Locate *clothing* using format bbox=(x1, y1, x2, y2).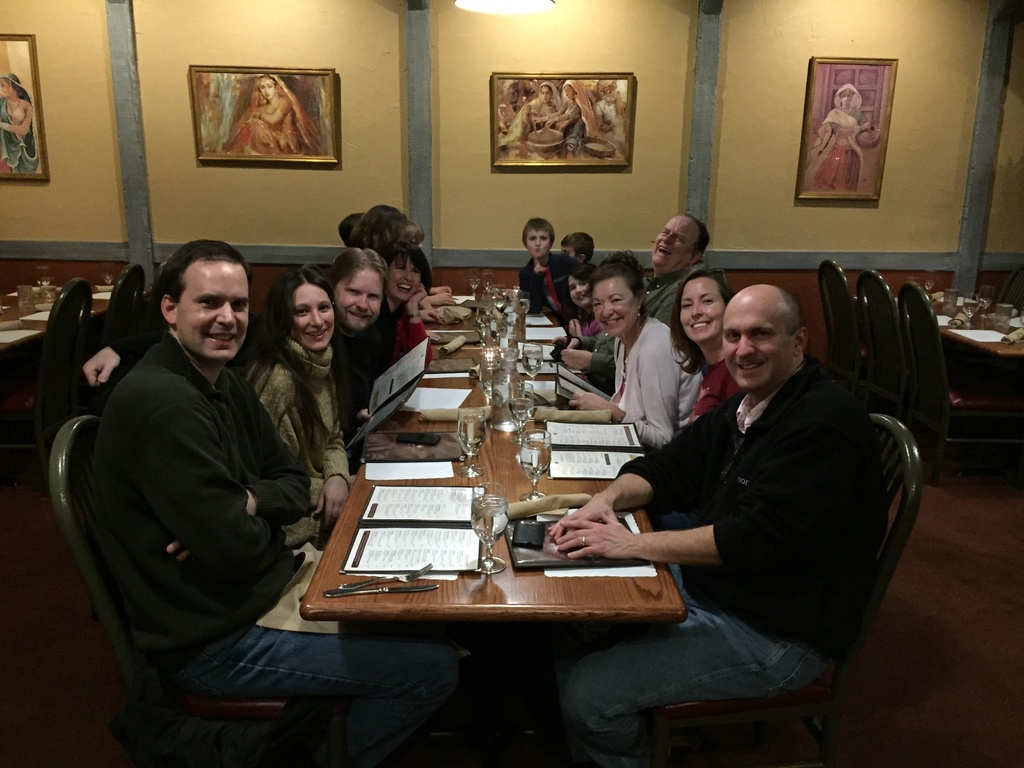
bbox=(246, 331, 350, 541).
